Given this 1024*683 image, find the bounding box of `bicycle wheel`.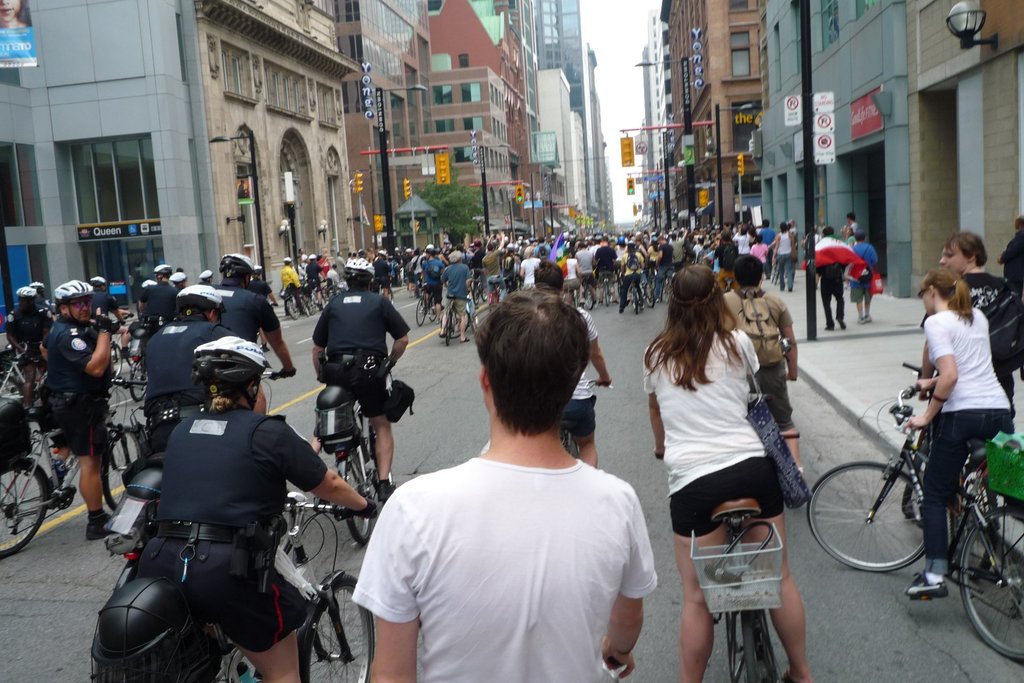
(x1=0, y1=370, x2=29, y2=406).
